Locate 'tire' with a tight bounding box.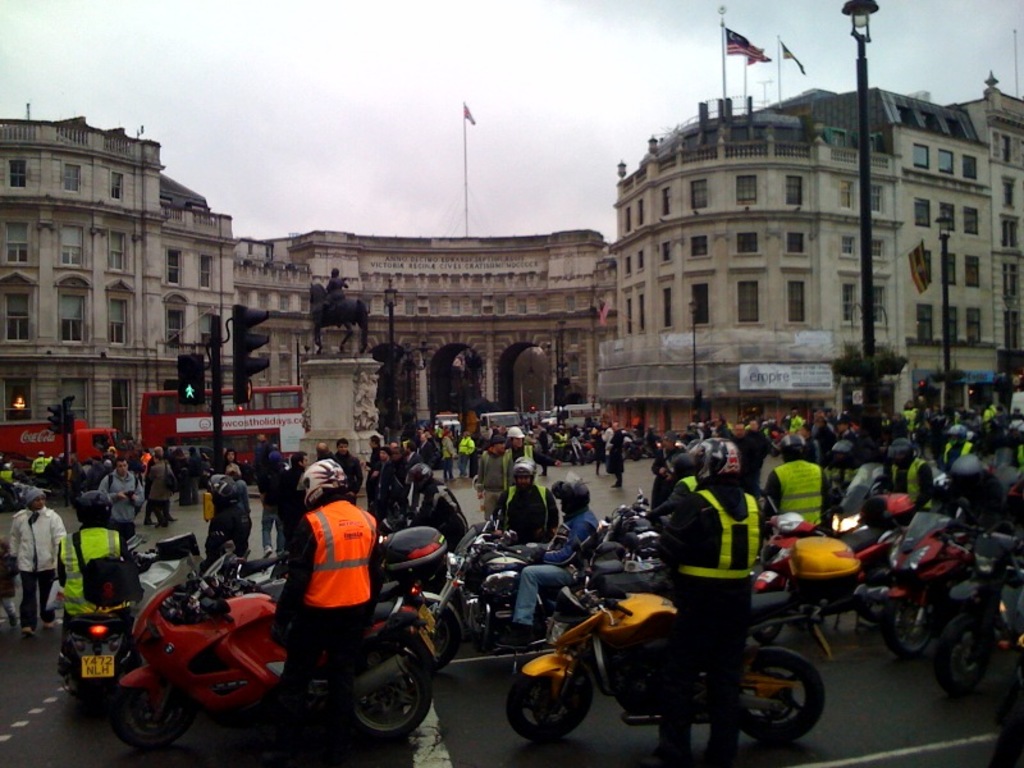
box=[348, 635, 435, 741].
